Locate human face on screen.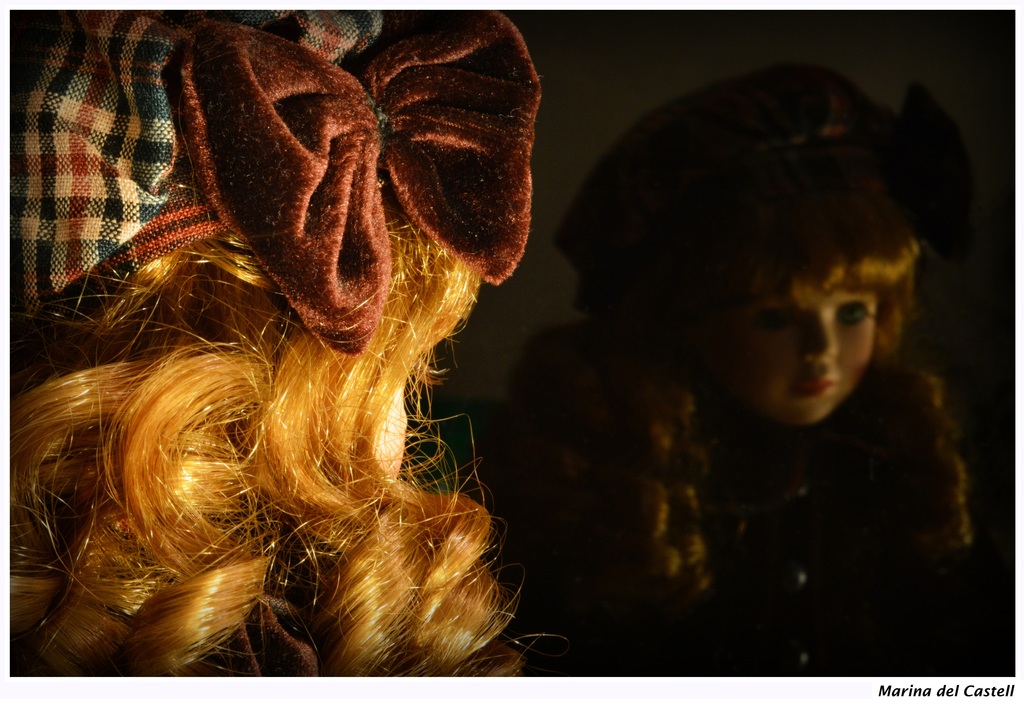
On screen at (left=719, top=282, right=876, bottom=436).
